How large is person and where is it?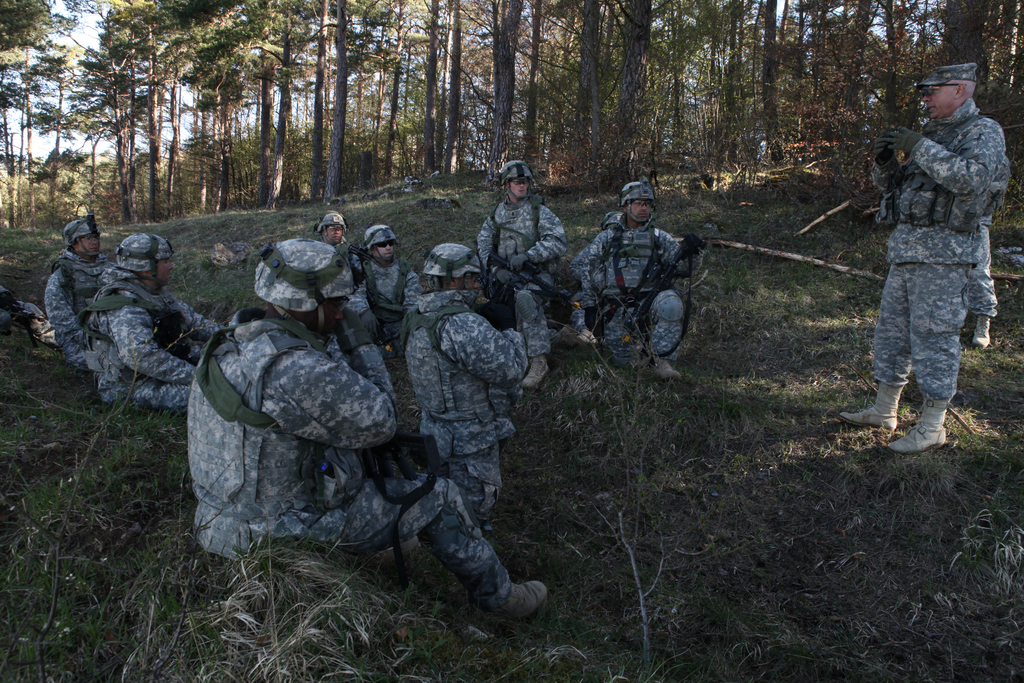
Bounding box: 30,211,108,364.
